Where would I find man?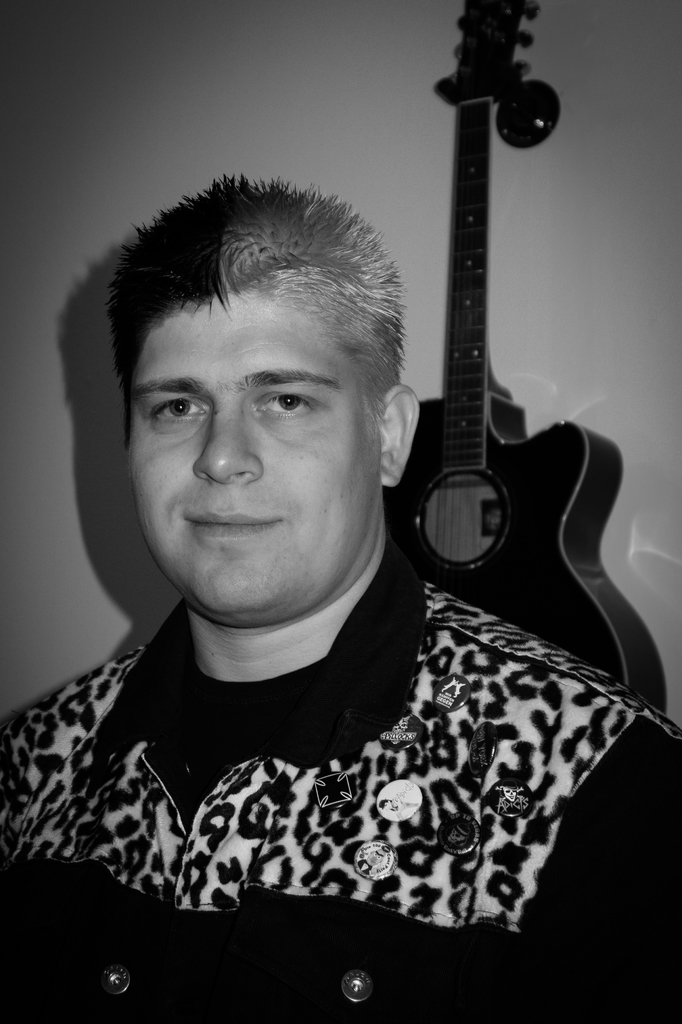
At [54,58,629,958].
